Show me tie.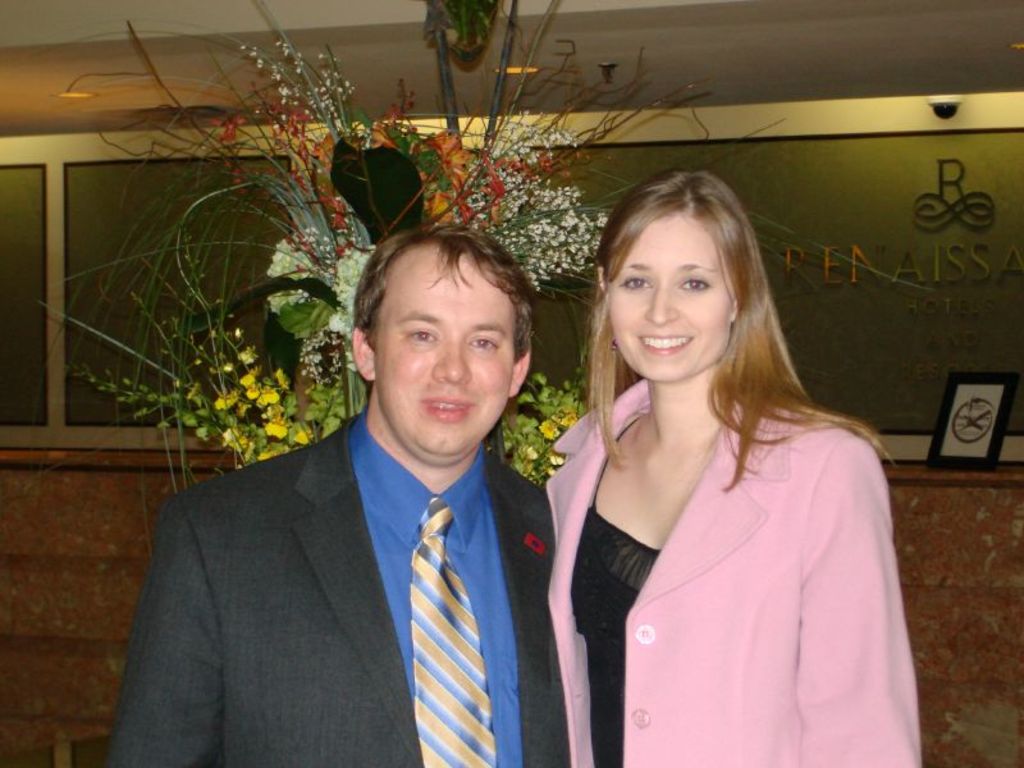
tie is here: bbox=[416, 500, 498, 767].
